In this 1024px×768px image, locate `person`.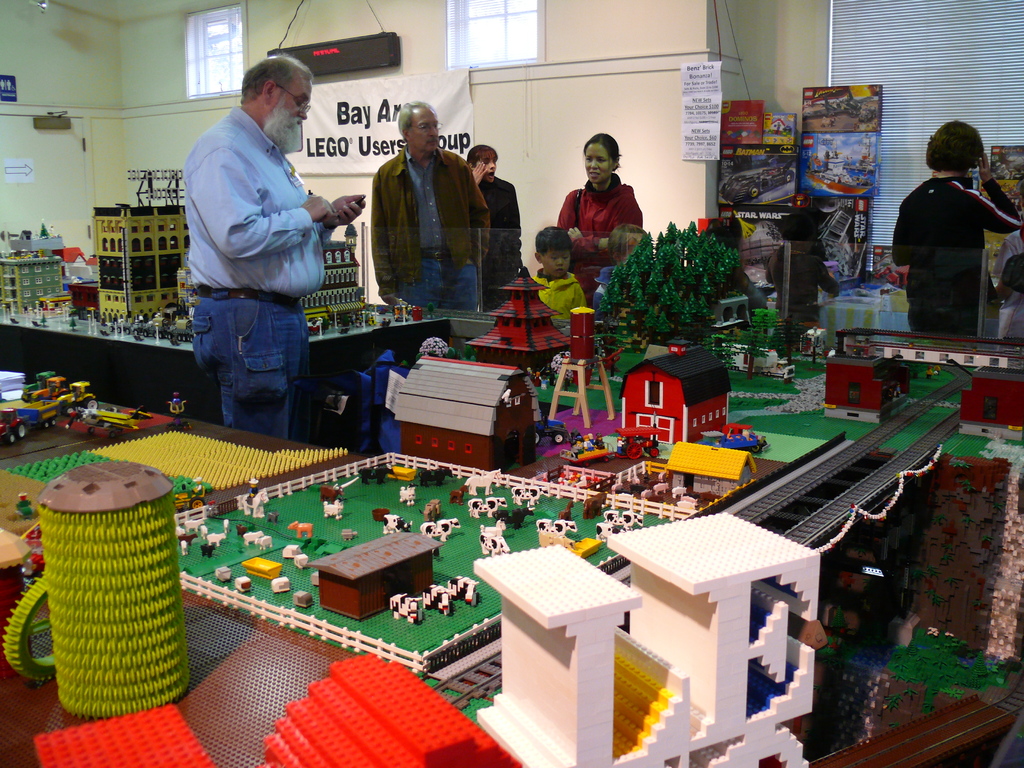
Bounding box: 362, 90, 482, 326.
